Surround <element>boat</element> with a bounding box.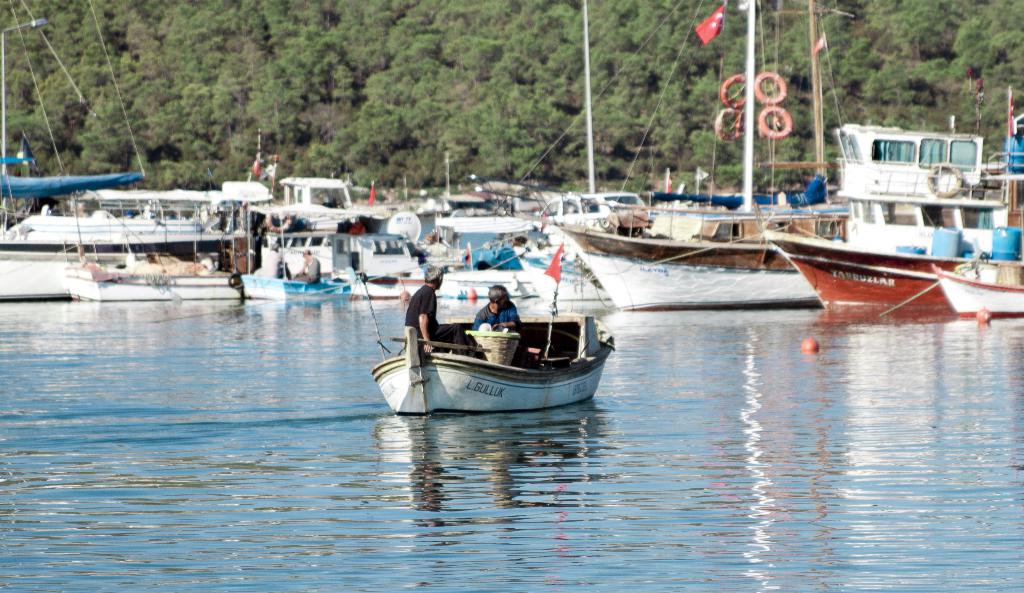
box(0, 239, 157, 297).
